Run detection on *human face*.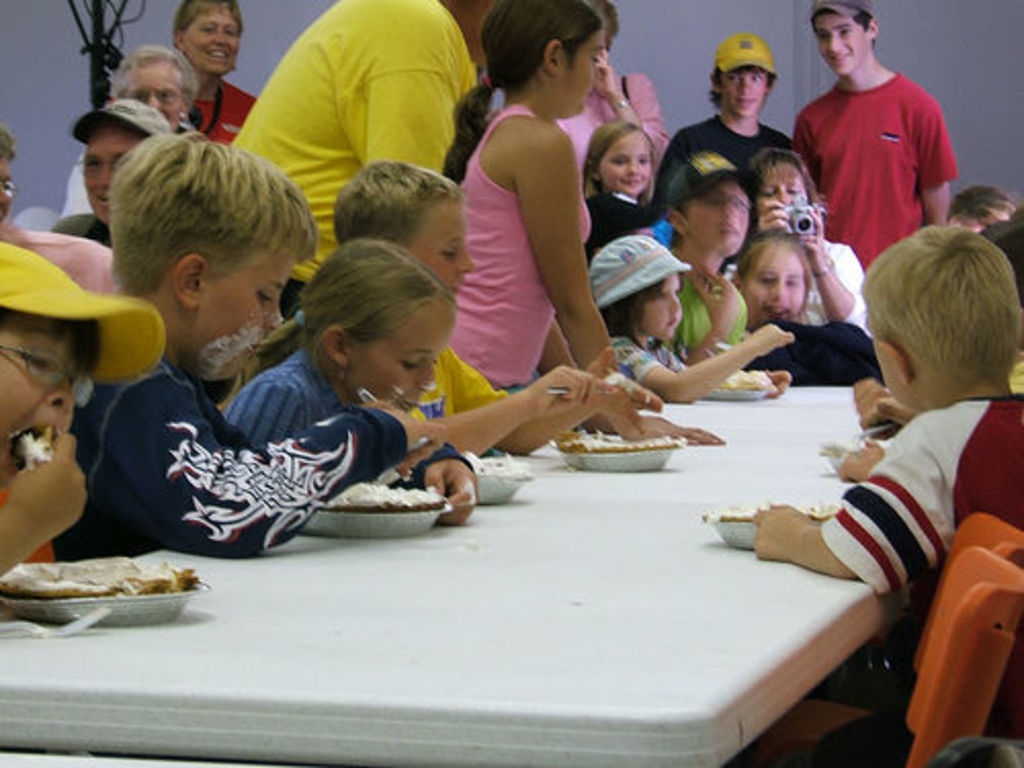
Result: {"x1": 186, "y1": 8, "x2": 238, "y2": 74}.
